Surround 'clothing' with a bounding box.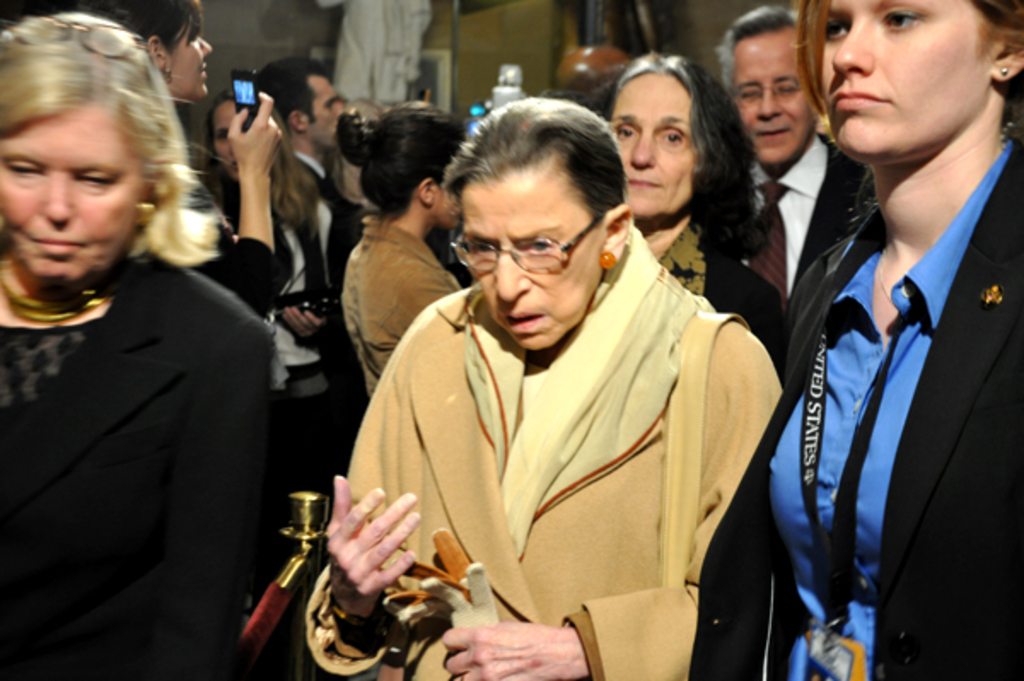
<region>222, 183, 326, 357</region>.
